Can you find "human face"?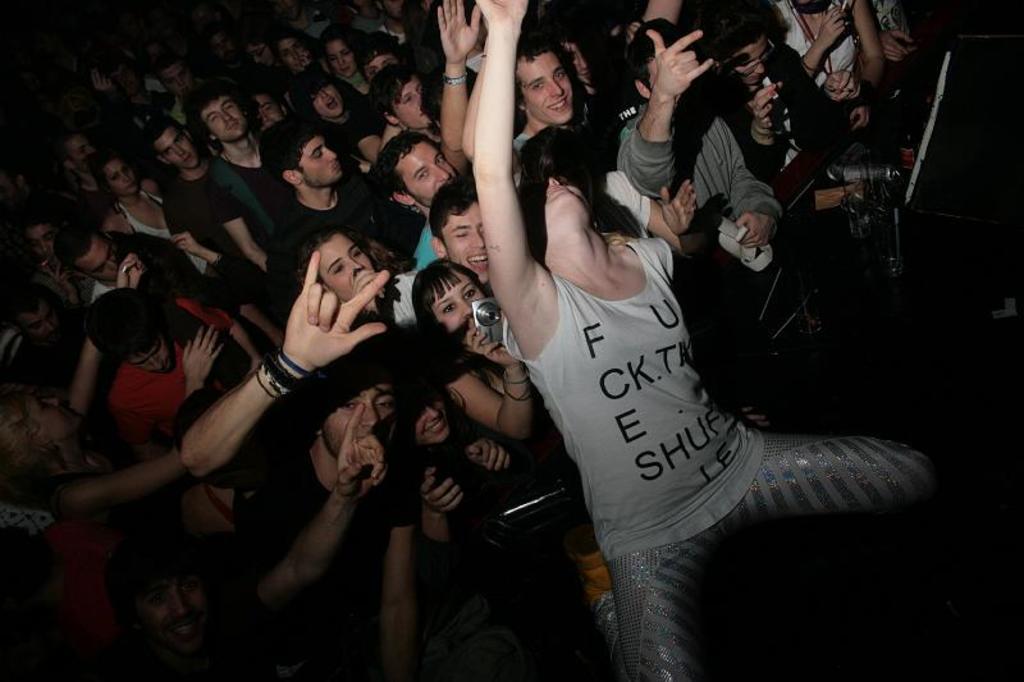
Yes, bounding box: box=[155, 124, 198, 170].
